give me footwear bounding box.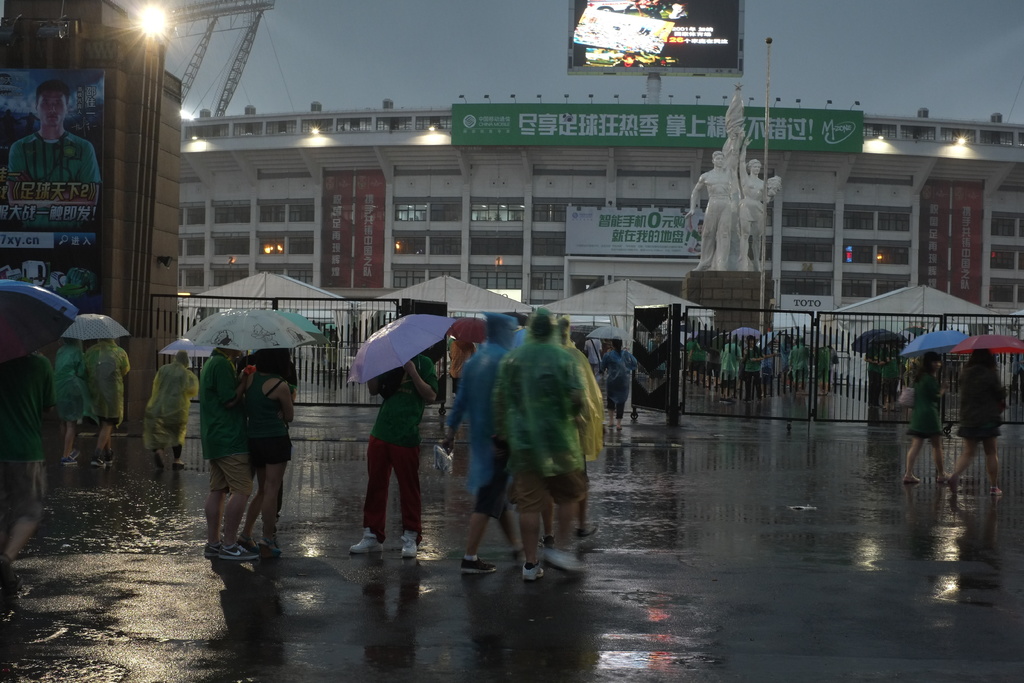
pyautogui.locateOnScreen(0, 547, 9, 595).
